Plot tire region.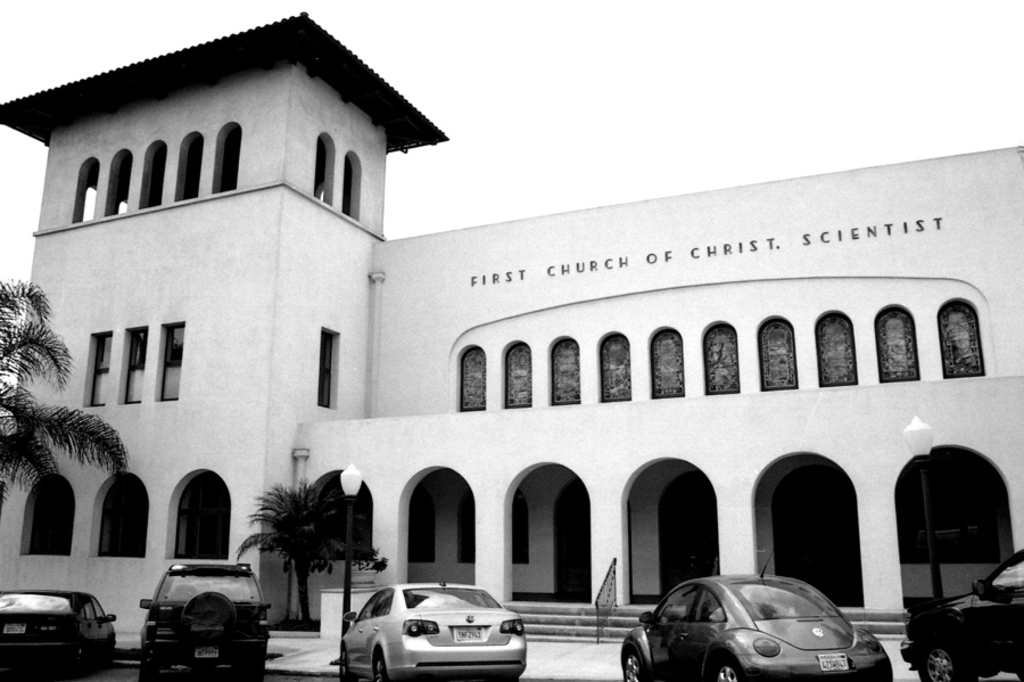
Plotted at [left=713, top=654, right=757, bottom=681].
